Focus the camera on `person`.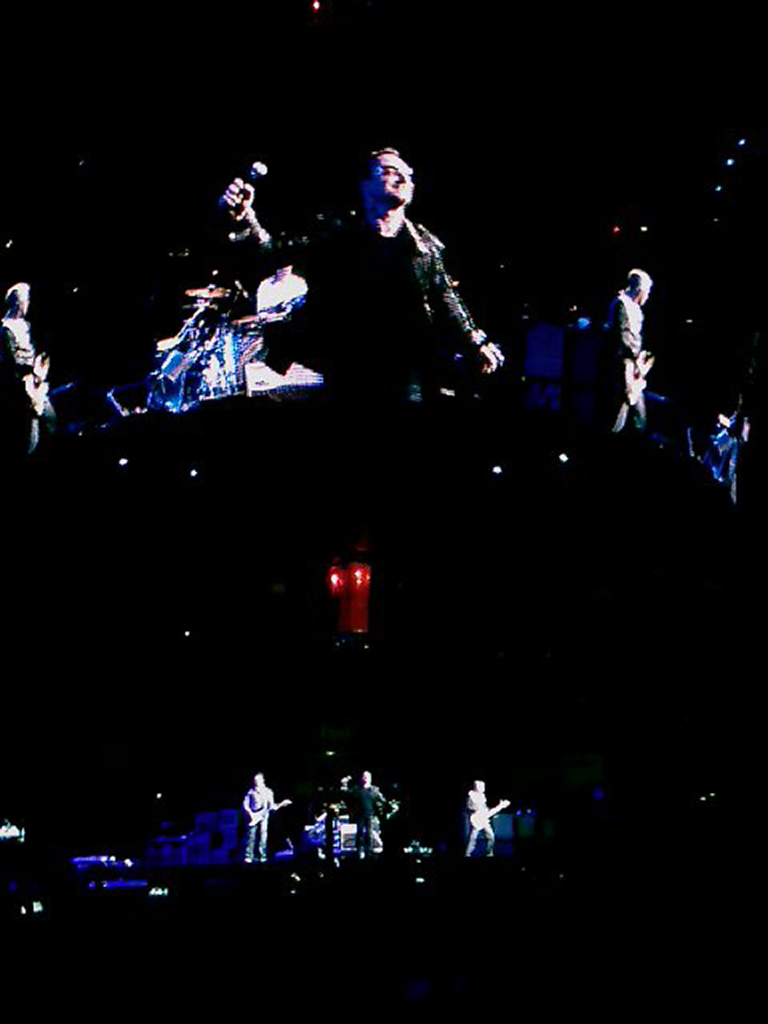
Focus region: 216,164,281,250.
